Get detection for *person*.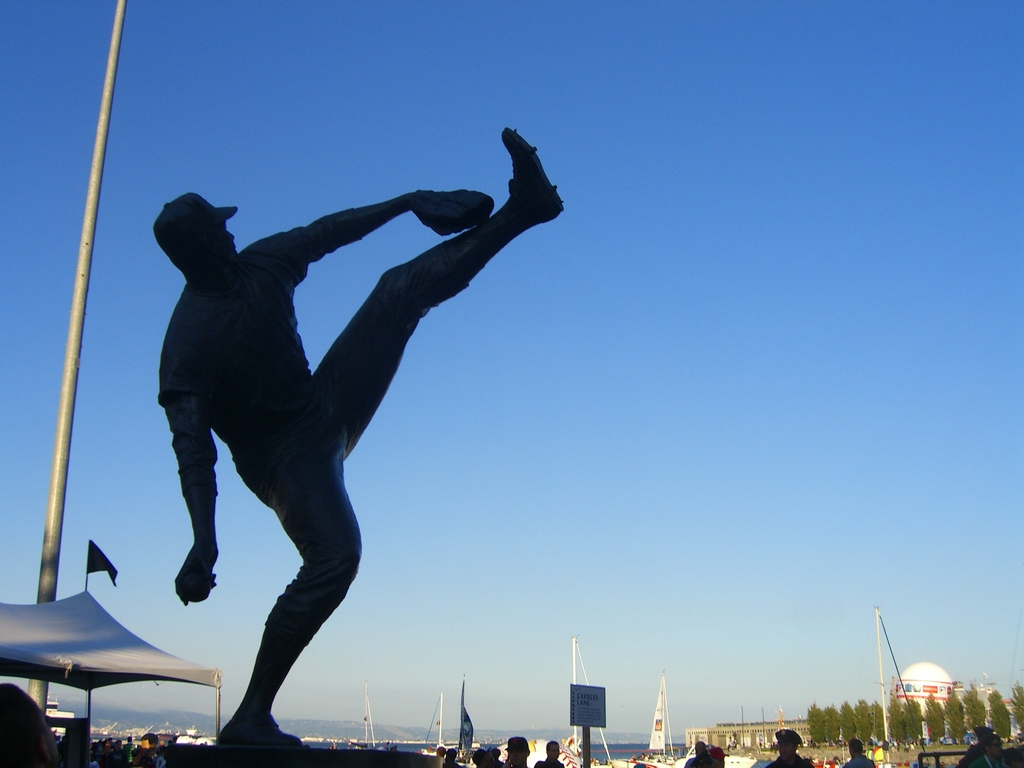
Detection: locate(960, 739, 1008, 767).
